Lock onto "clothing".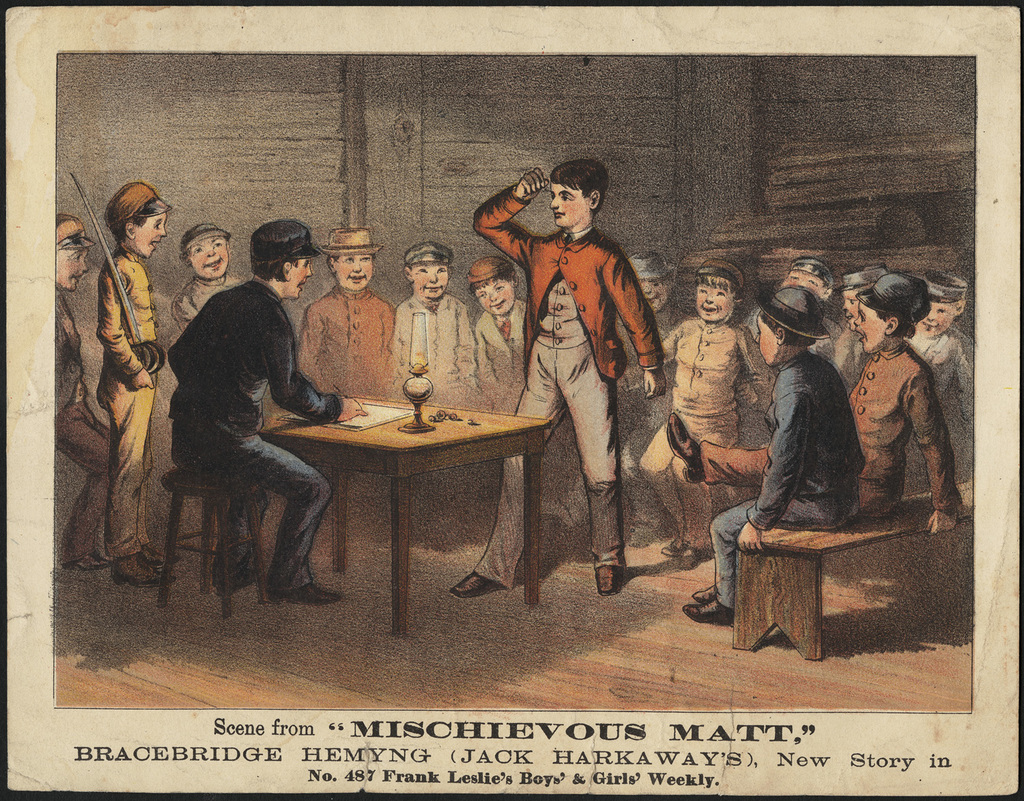
Locked: 905/334/986/510.
